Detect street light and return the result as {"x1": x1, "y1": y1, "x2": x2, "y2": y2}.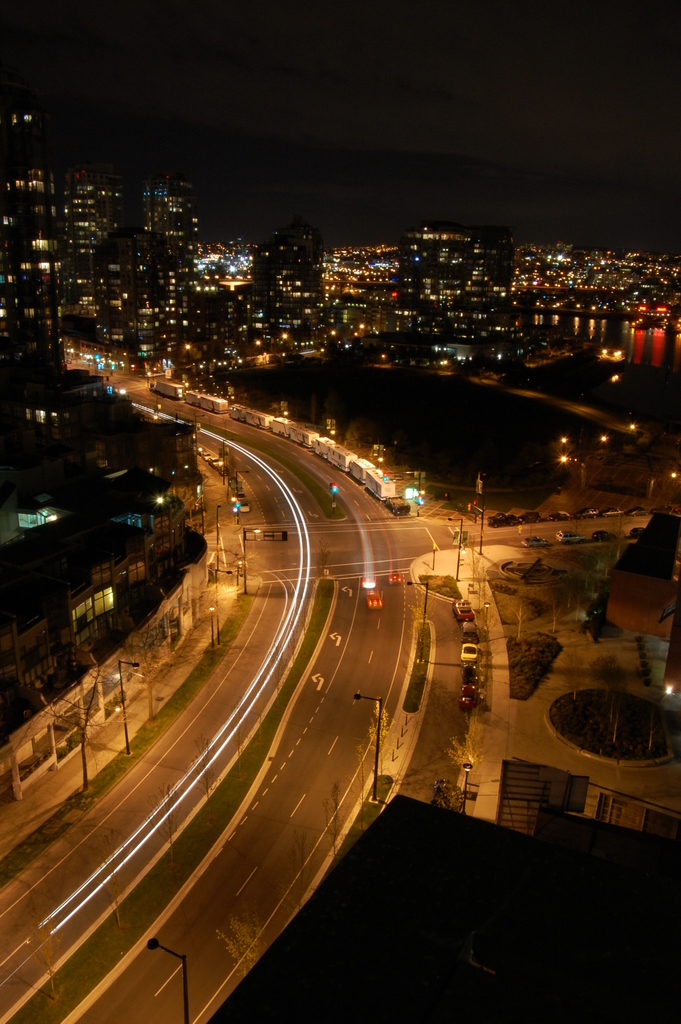
{"x1": 208, "y1": 573, "x2": 239, "y2": 650}.
